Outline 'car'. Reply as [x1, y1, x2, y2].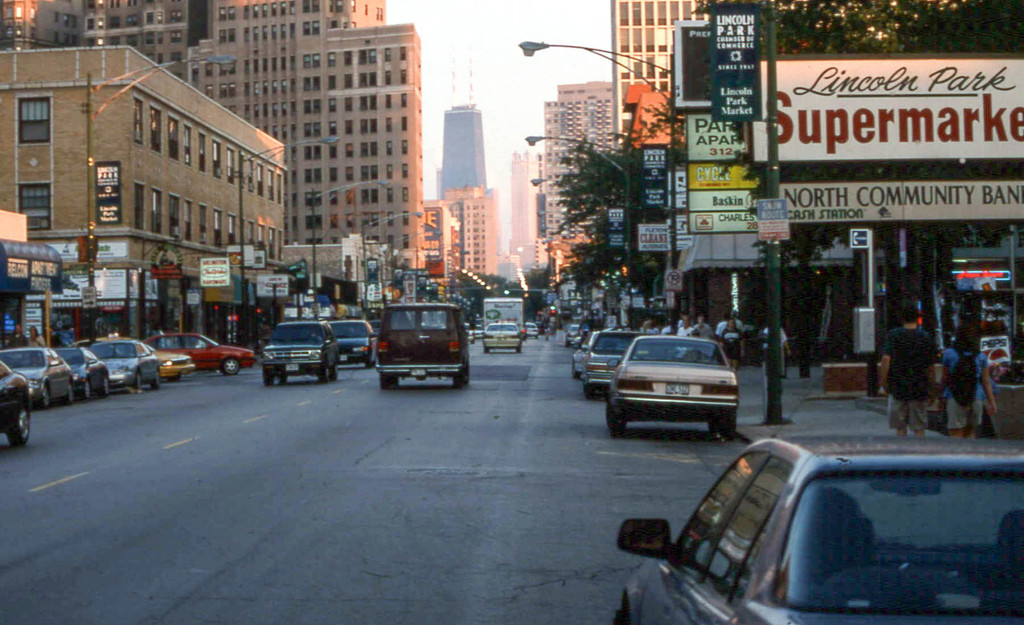
[369, 294, 469, 384].
